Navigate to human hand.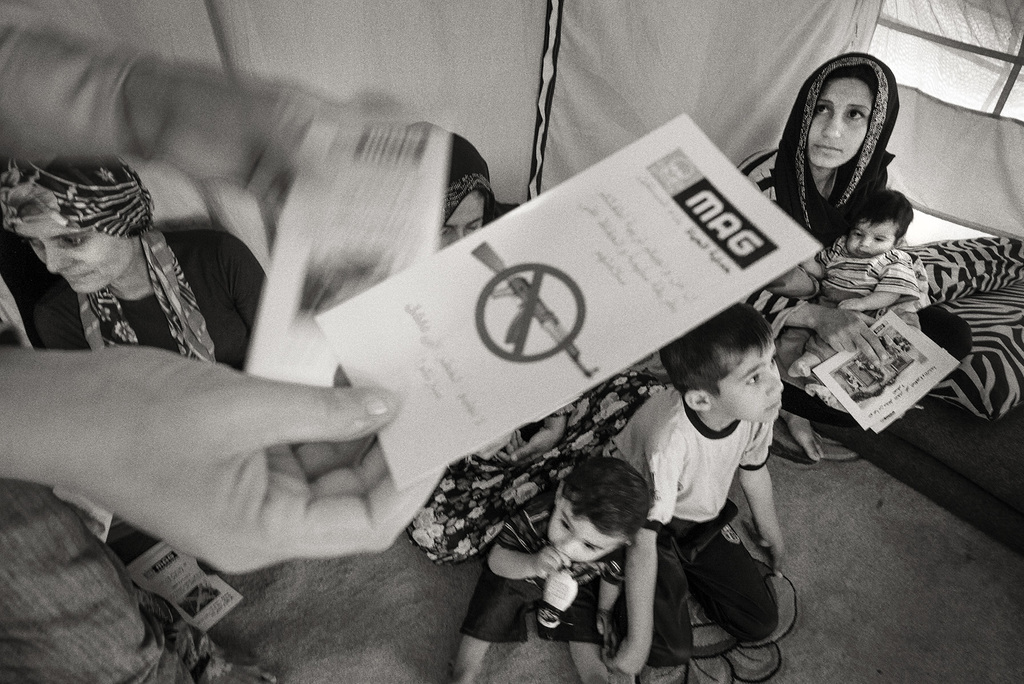
Navigation target: box=[812, 305, 889, 368].
